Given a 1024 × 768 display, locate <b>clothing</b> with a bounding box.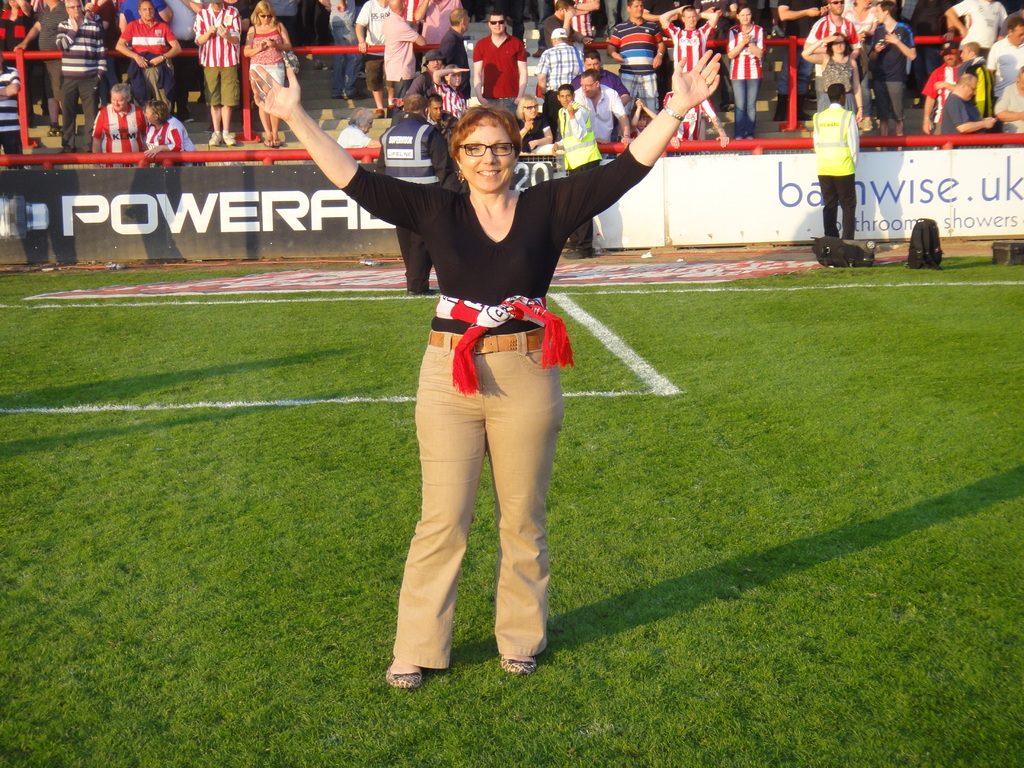
Located: 40/11/95/143.
